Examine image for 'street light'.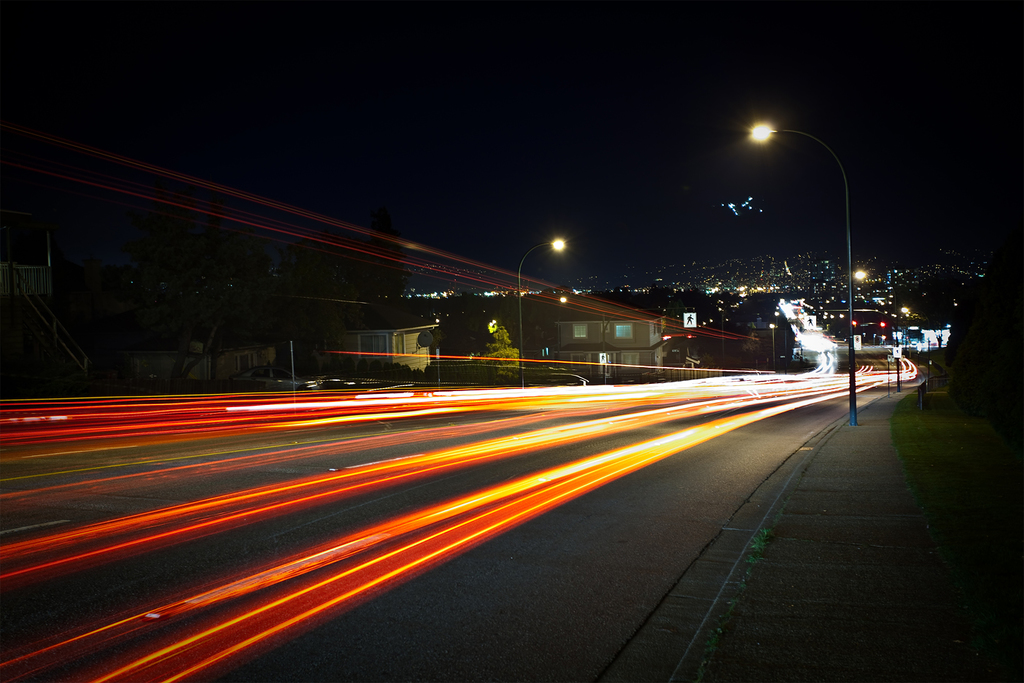
Examination result: select_region(511, 239, 567, 383).
